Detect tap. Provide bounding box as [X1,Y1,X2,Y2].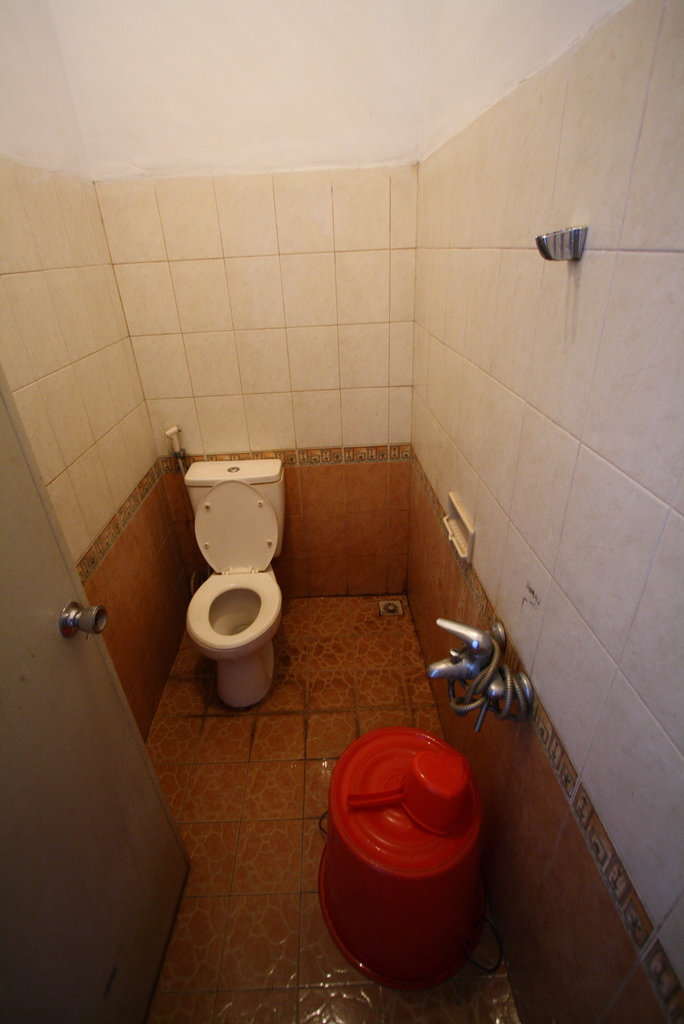
[428,634,517,749].
